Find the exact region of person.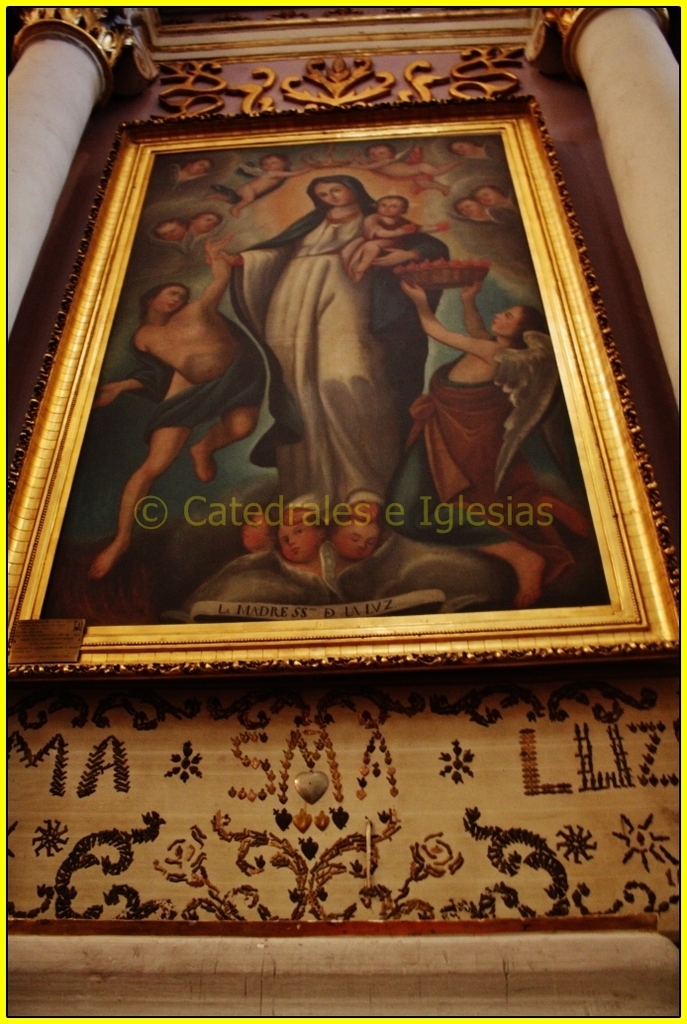
Exact region: [85,221,262,576].
